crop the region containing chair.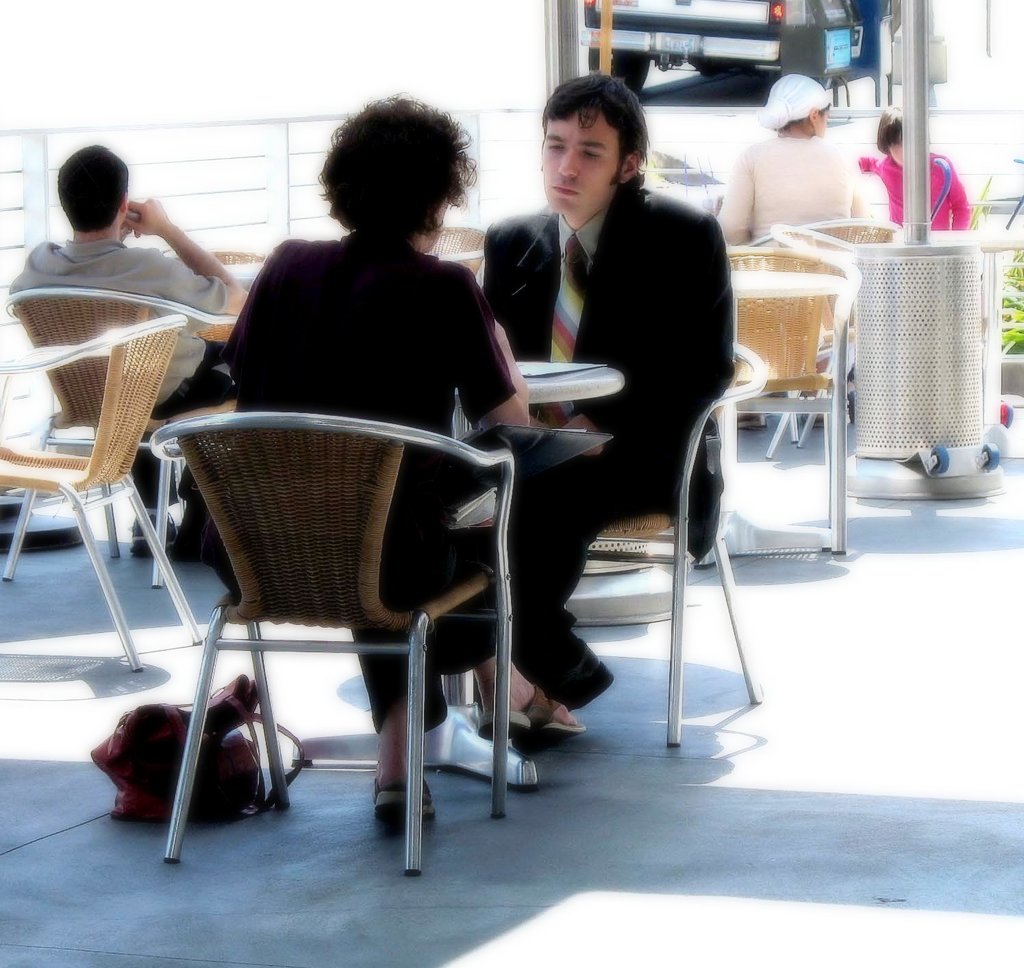
Crop region: 745:214:904:254.
